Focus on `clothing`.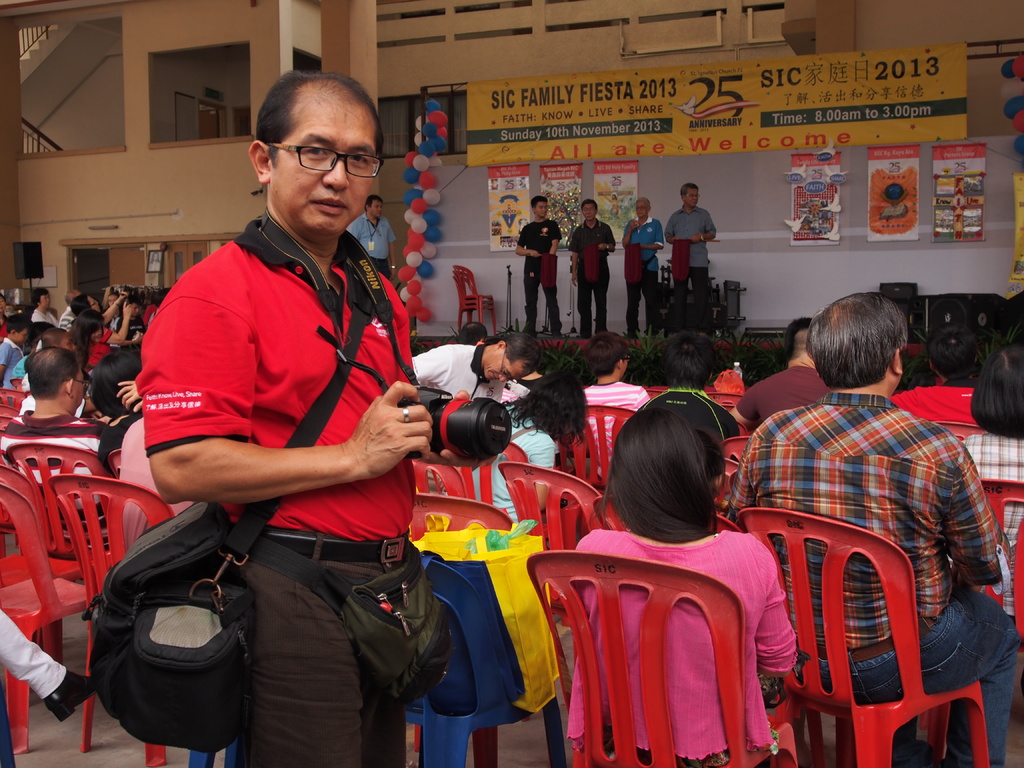
Focused at crop(371, 259, 390, 278).
